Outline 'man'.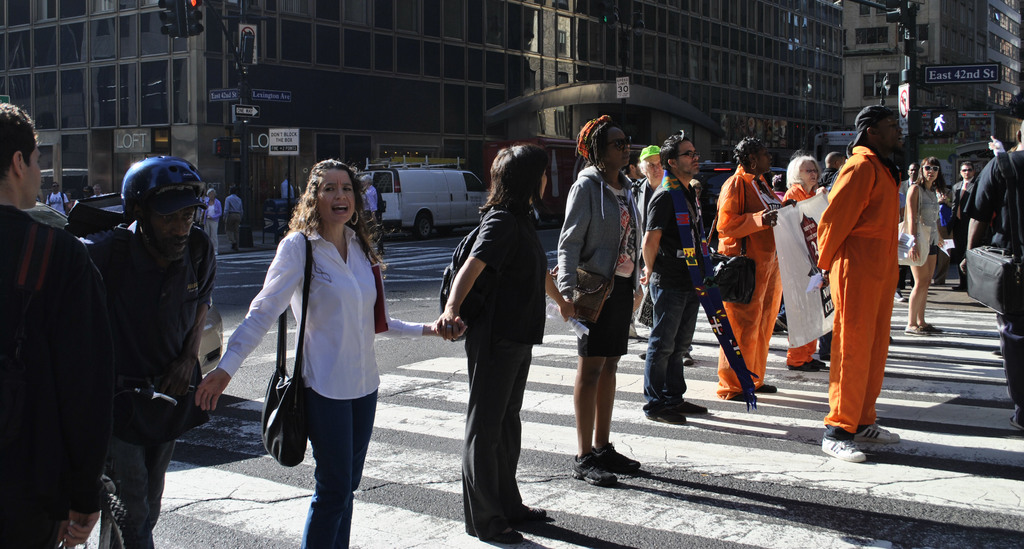
Outline: [820, 150, 849, 191].
